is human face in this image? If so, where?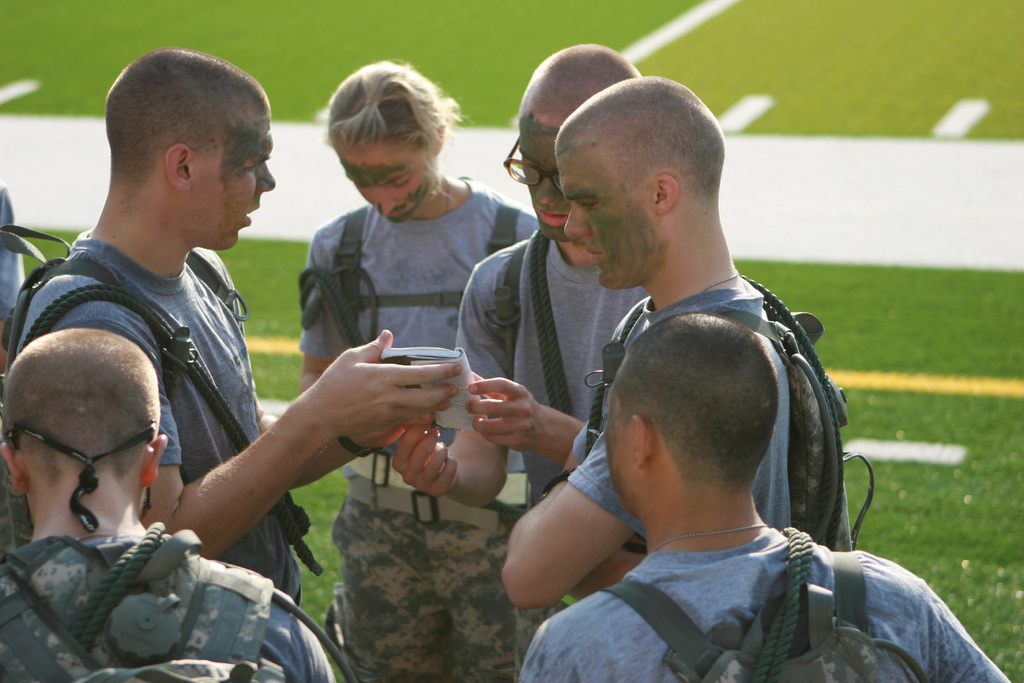
Yes, at bbox=(335, 143, 436, 224).
